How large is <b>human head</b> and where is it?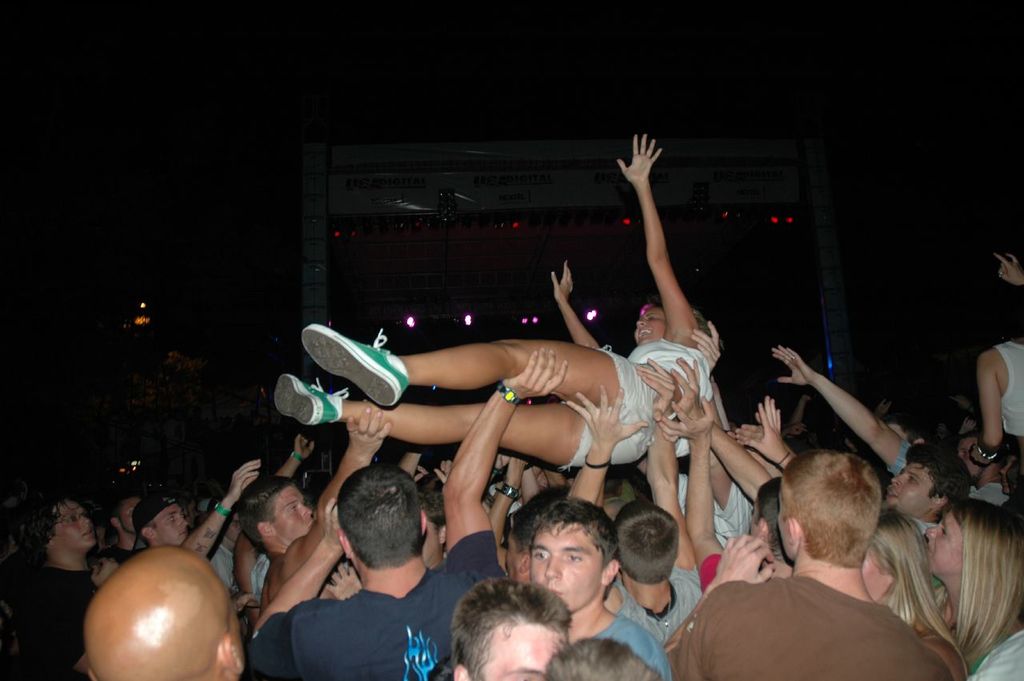
Bounding box: bbox(32, 495, 97, 554).
